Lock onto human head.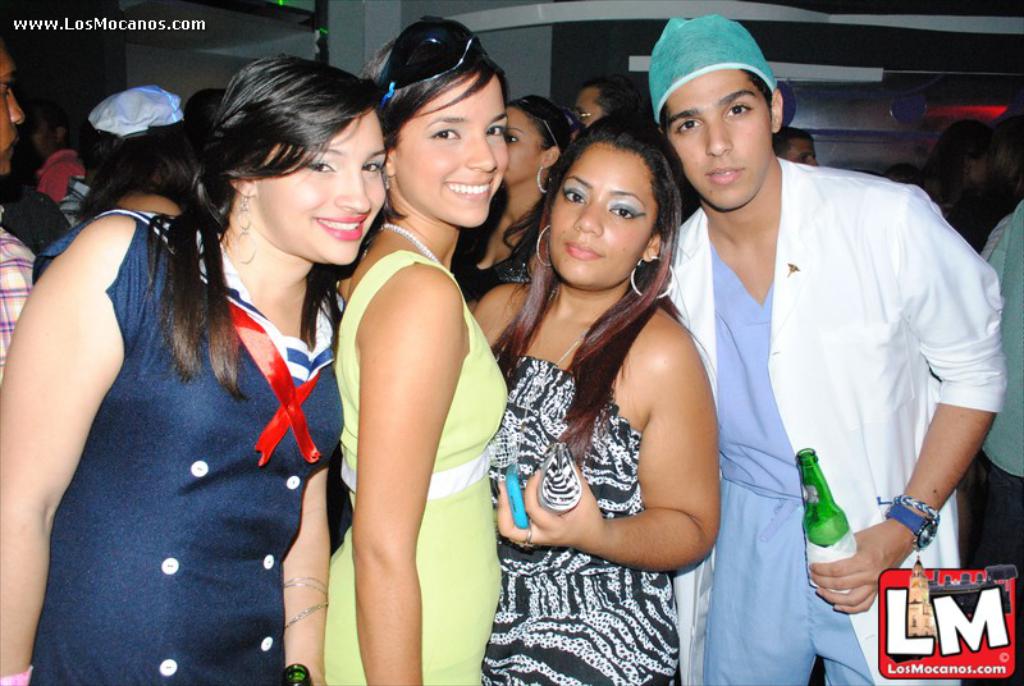
Locked: [x1=774, y1=128, x2=814, y2=163].
